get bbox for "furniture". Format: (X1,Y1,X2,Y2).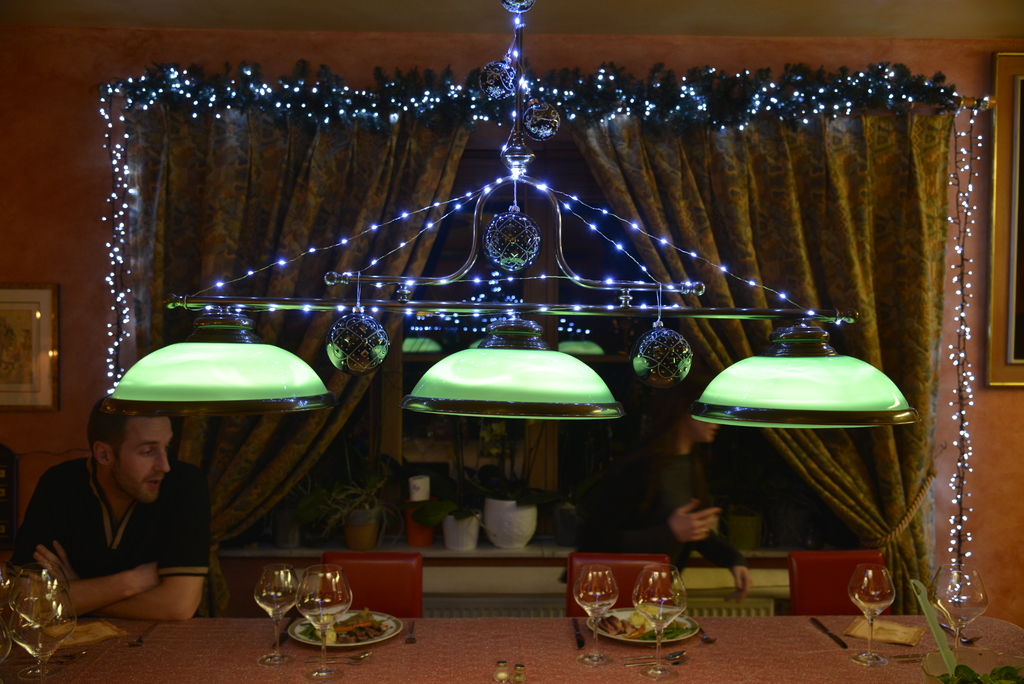
(566,553,668,610).
